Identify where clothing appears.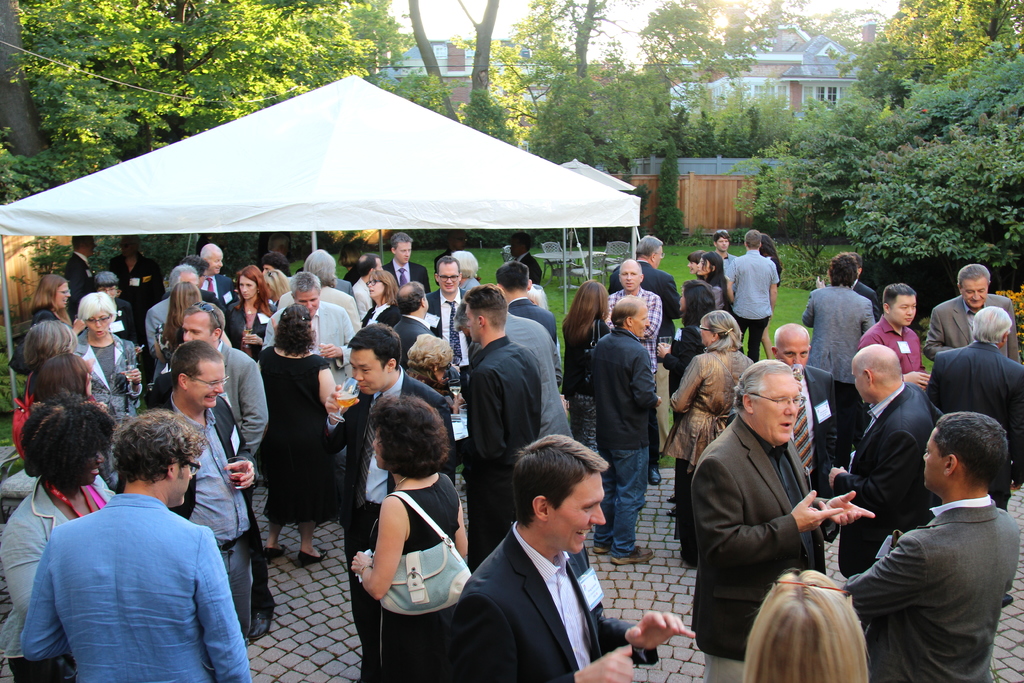
Appears at 764/252/781/286.
